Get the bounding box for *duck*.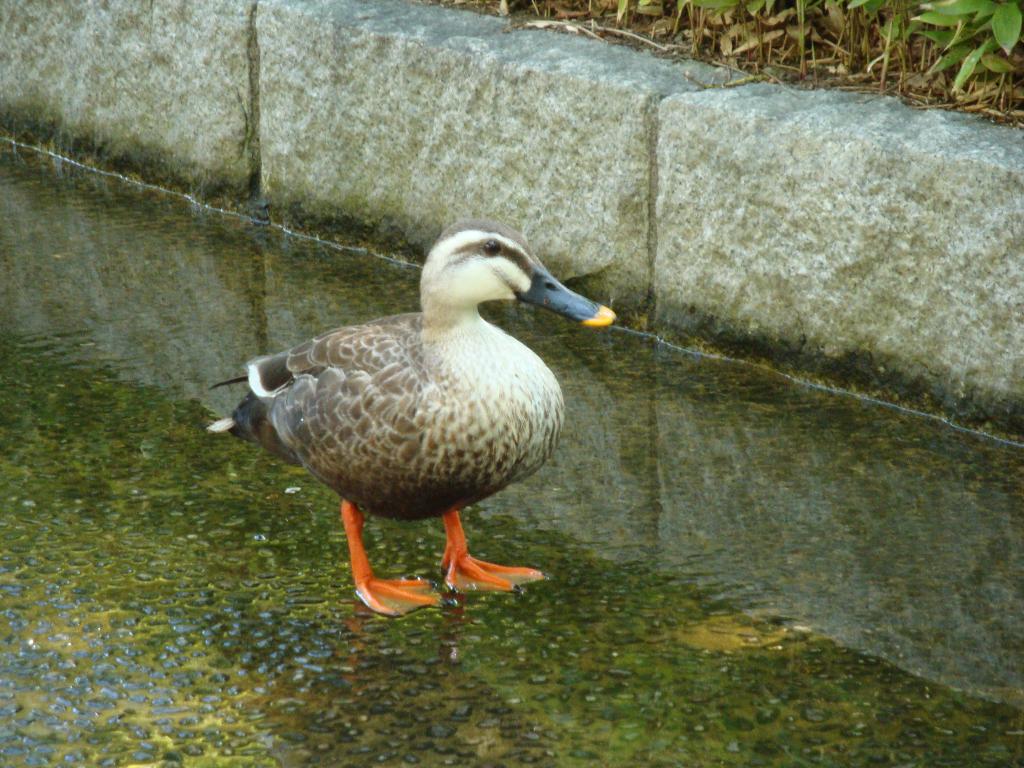
(x1=207, y1=211, x2=630, y2=612).
